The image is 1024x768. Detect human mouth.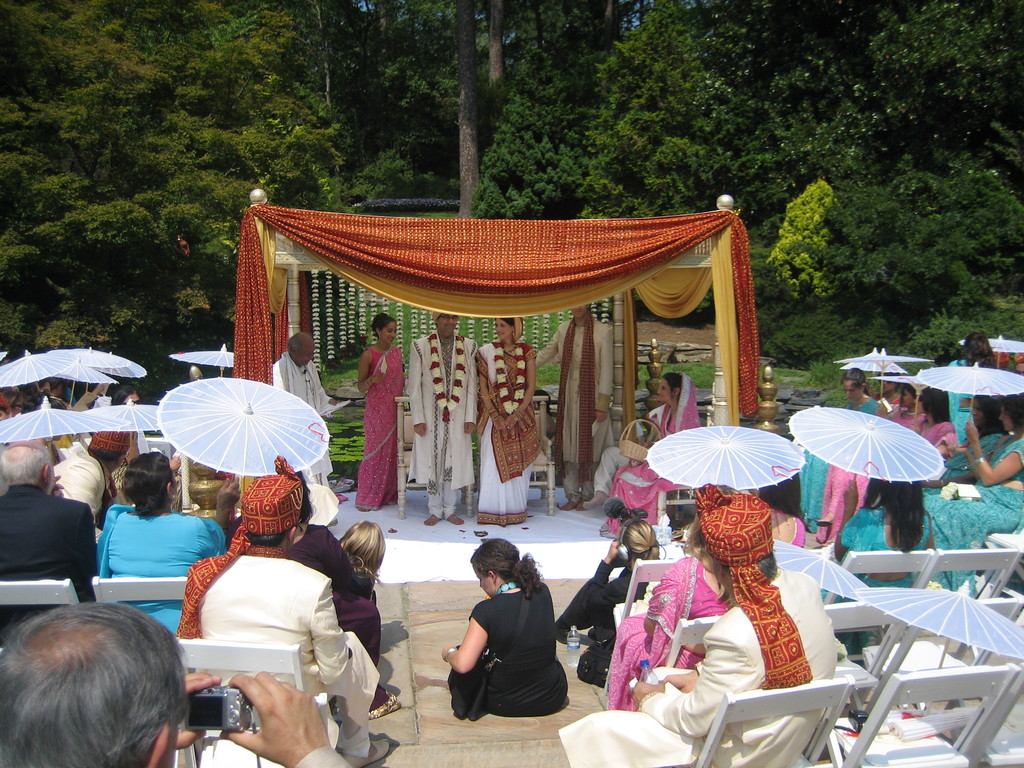
Detection: {"x1": 1001, "y1": 421, "x2": 1006, "y2": 429}.
